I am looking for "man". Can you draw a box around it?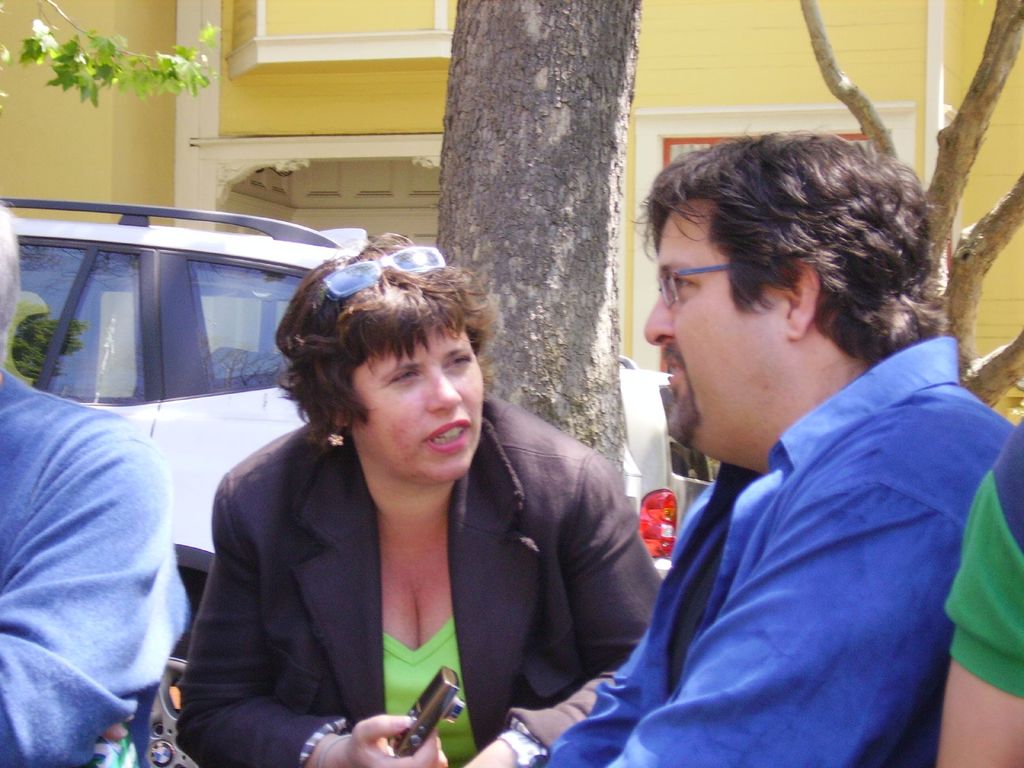
Sure, the bounding box is (0,187,204,767).
